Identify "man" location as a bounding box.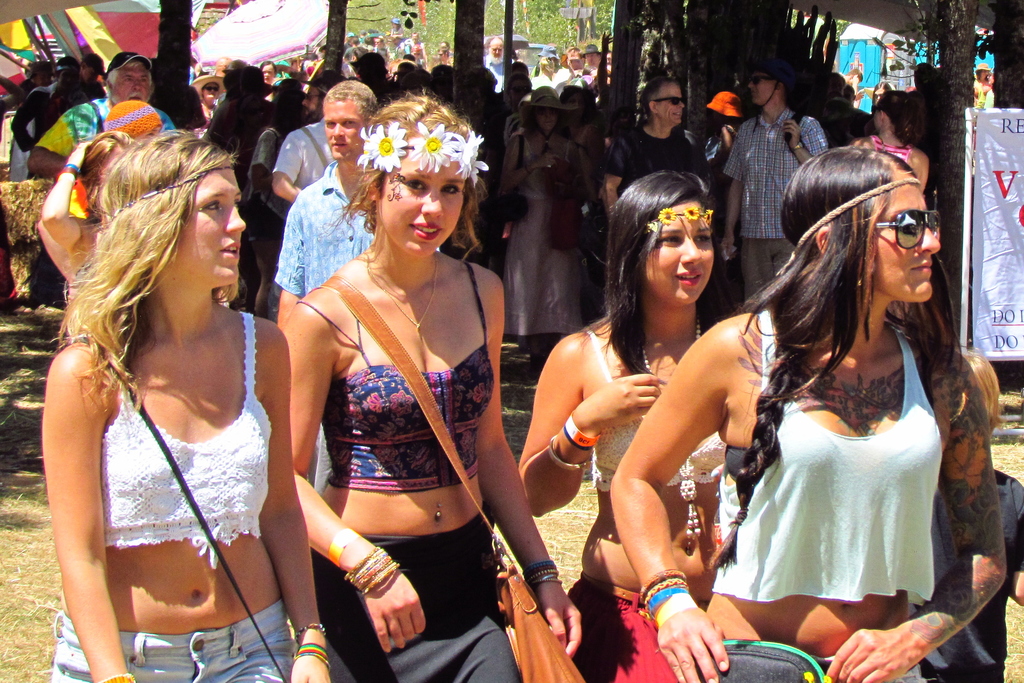
select_region(437, 47, 447, 66).
